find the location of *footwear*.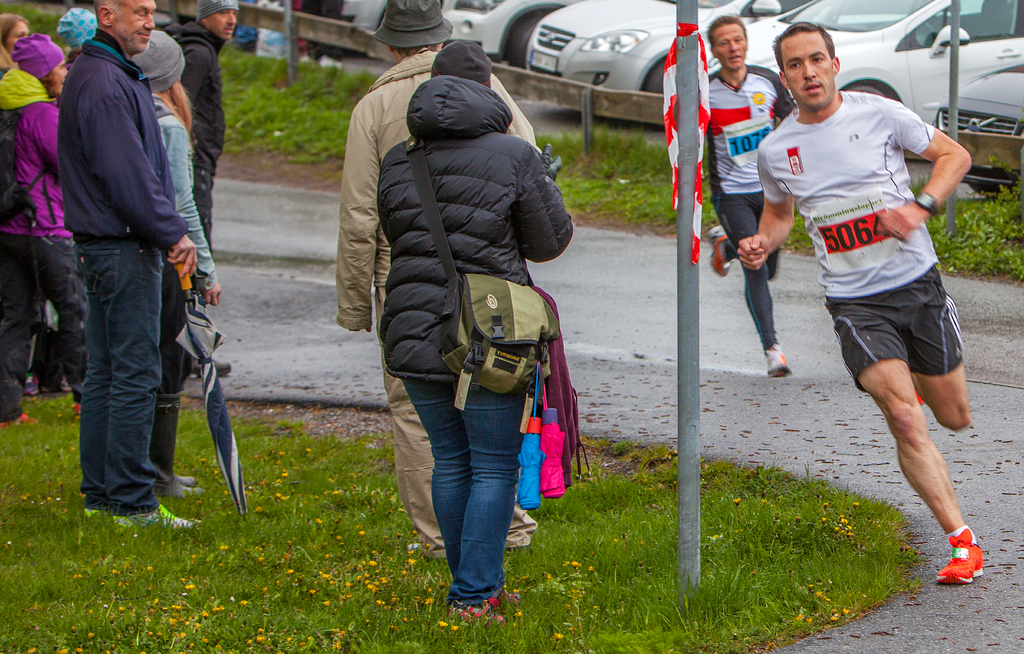
Location: box(757, 347, 795, 380).
